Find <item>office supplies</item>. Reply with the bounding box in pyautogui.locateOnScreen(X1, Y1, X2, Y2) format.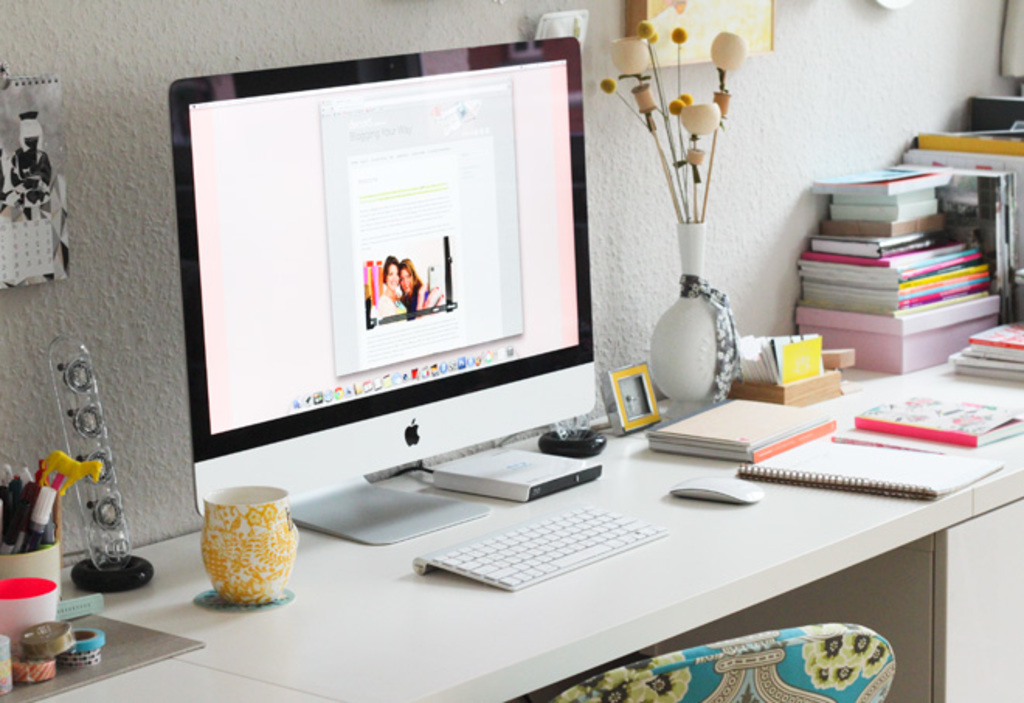
pyautogui.locateOnScreen(67, 632, 98, 667).
